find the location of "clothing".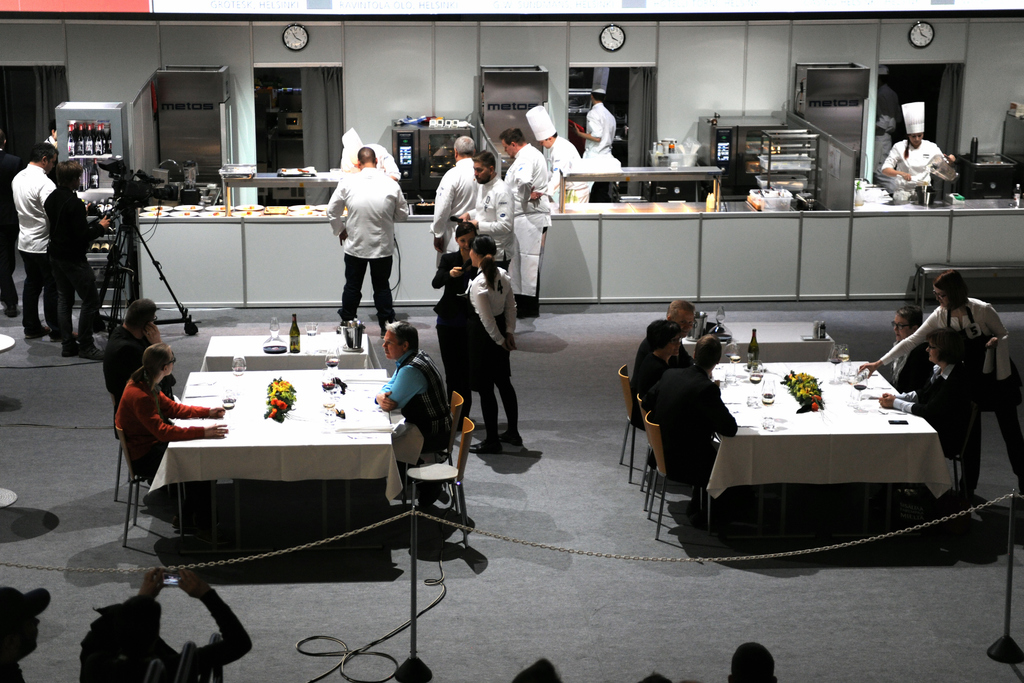
Location: BBox(431, 151, 478, 272).
